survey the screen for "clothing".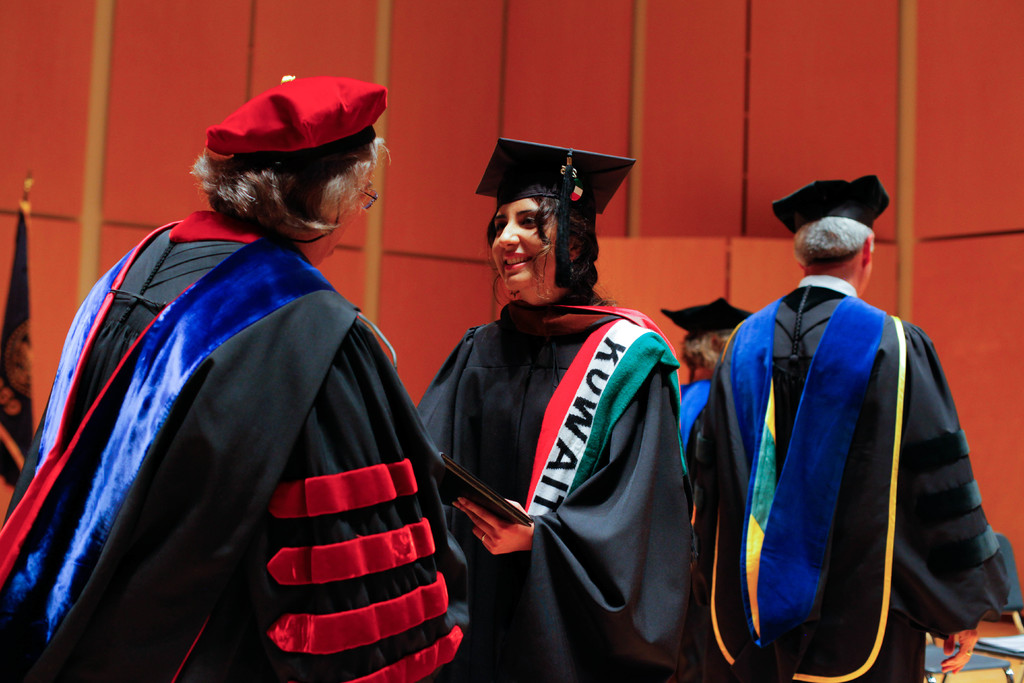
Survey found: <bbox>0, 208, 476, 682</bbox>.
